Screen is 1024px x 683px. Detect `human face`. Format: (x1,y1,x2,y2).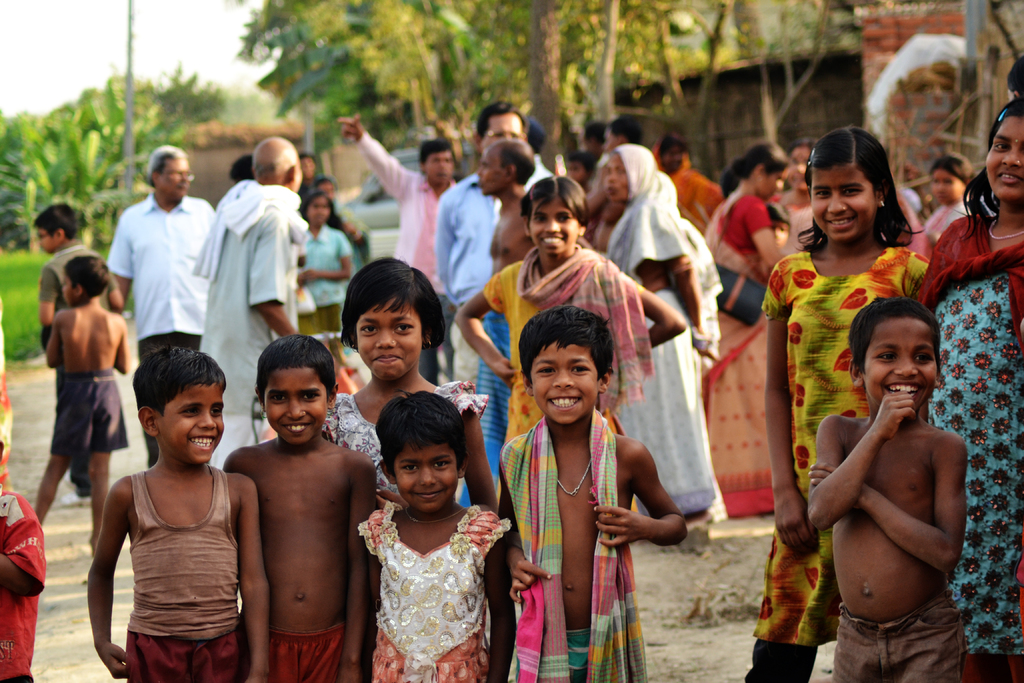
(792,142,812,193).
